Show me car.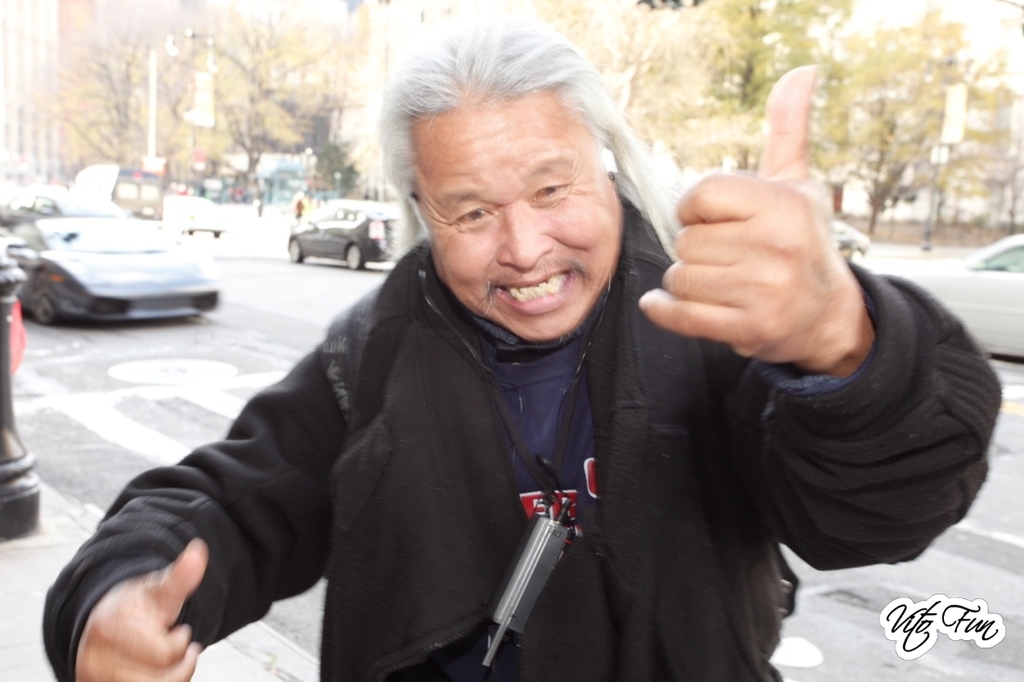
car is here: [x1=834, y1=219, x2=869, y2=254].
